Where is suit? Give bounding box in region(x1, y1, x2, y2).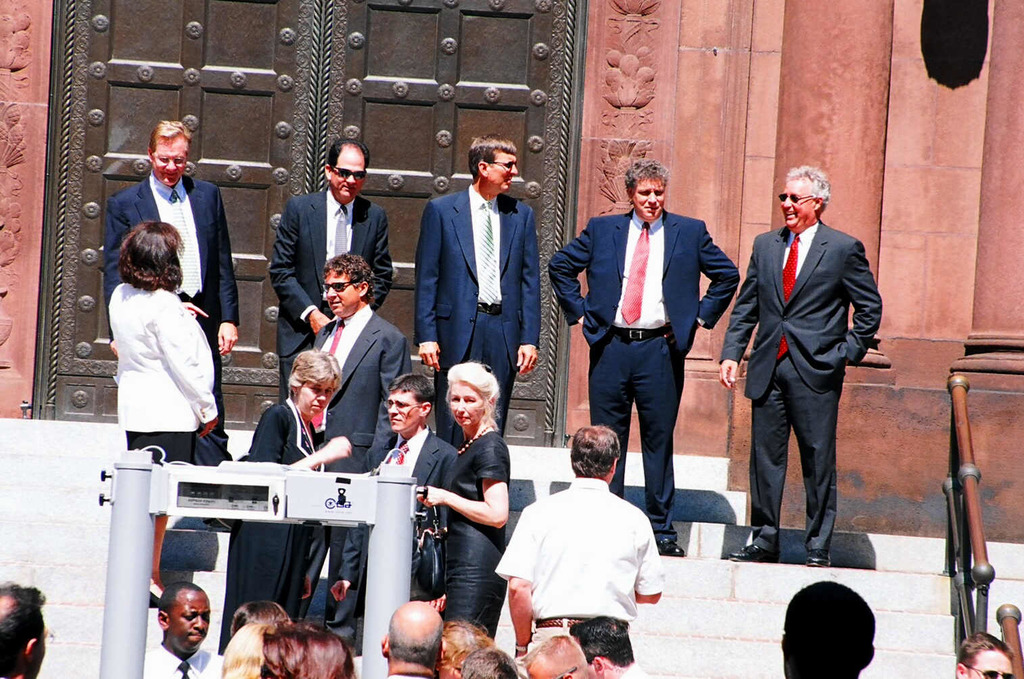
region(331, 426, 457, 600).
